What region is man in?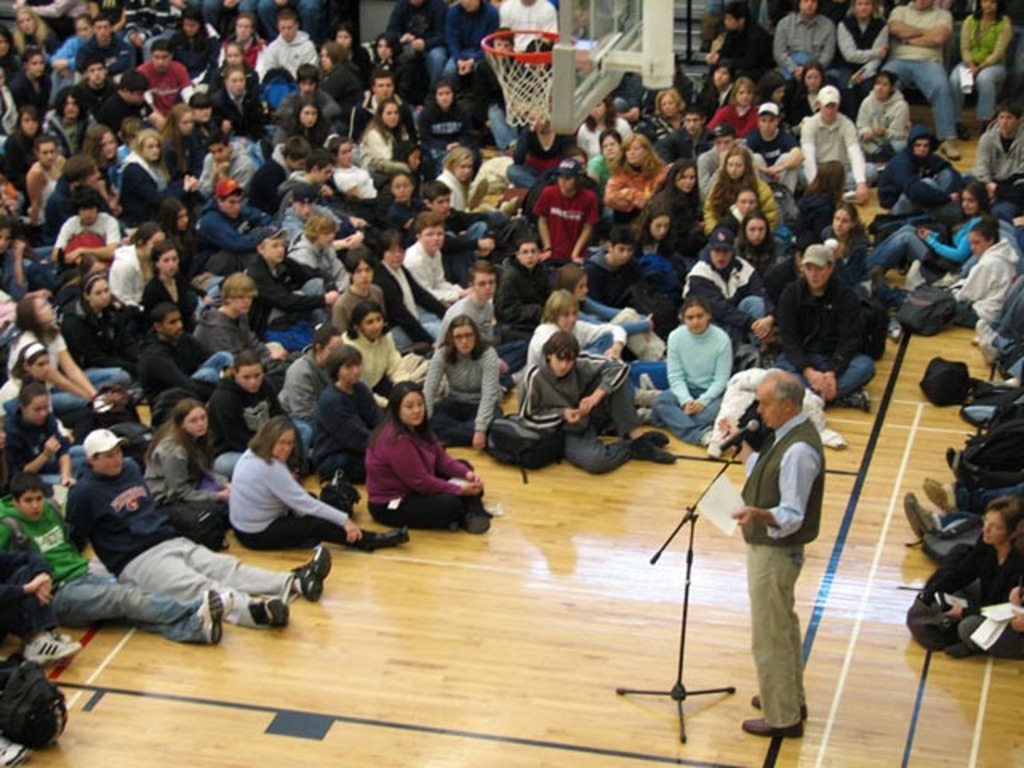
select_region(253, 11, 322, 83).
